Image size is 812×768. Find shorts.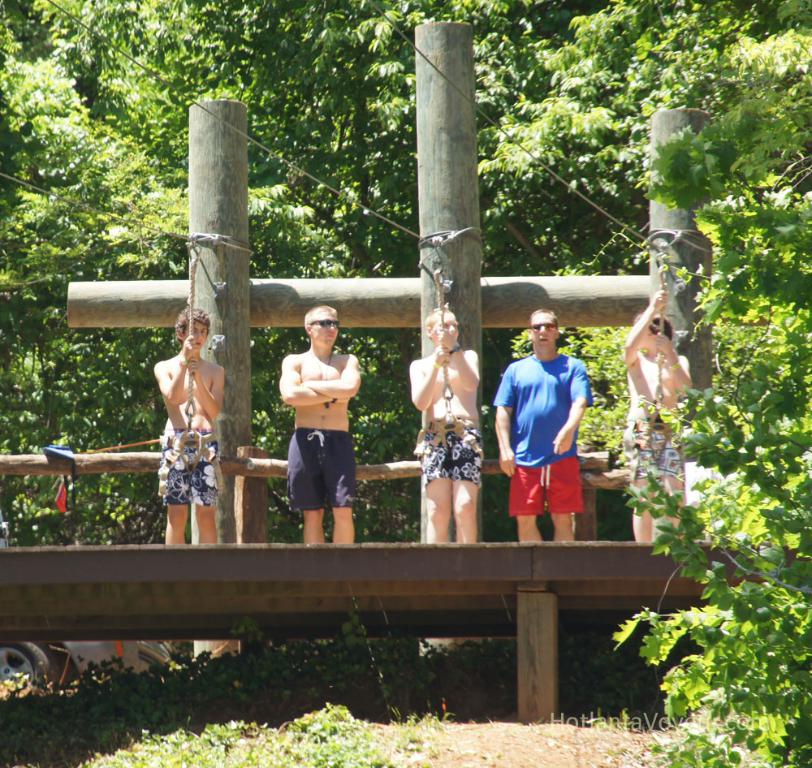
156,426,224,505.
